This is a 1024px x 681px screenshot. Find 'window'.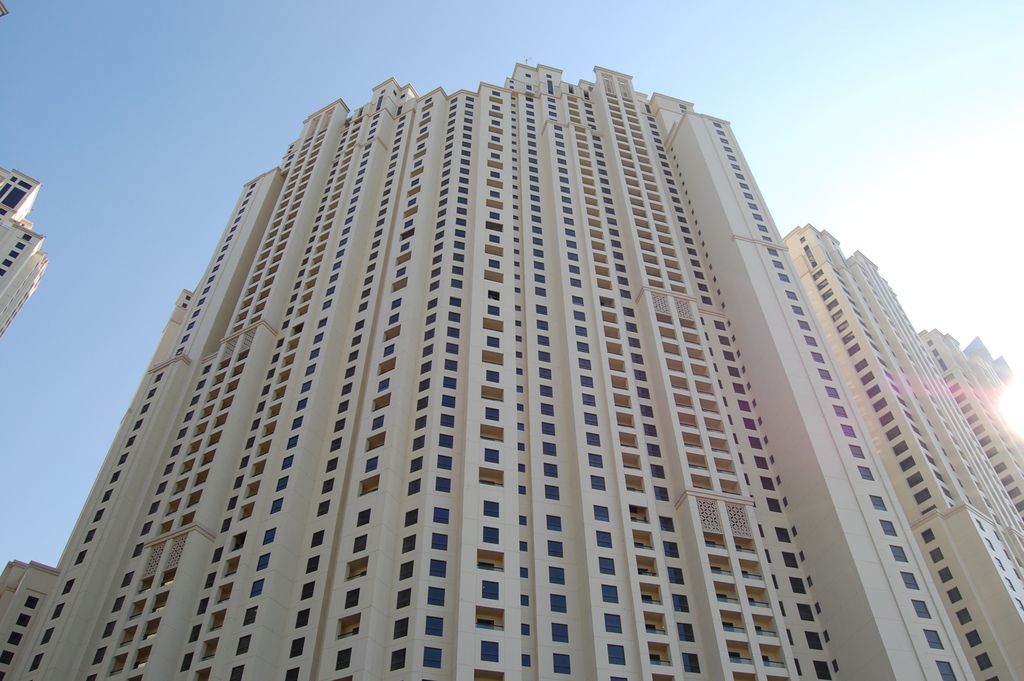
Bounding box: x1=437 y1=215 x2=445 y2=224.
